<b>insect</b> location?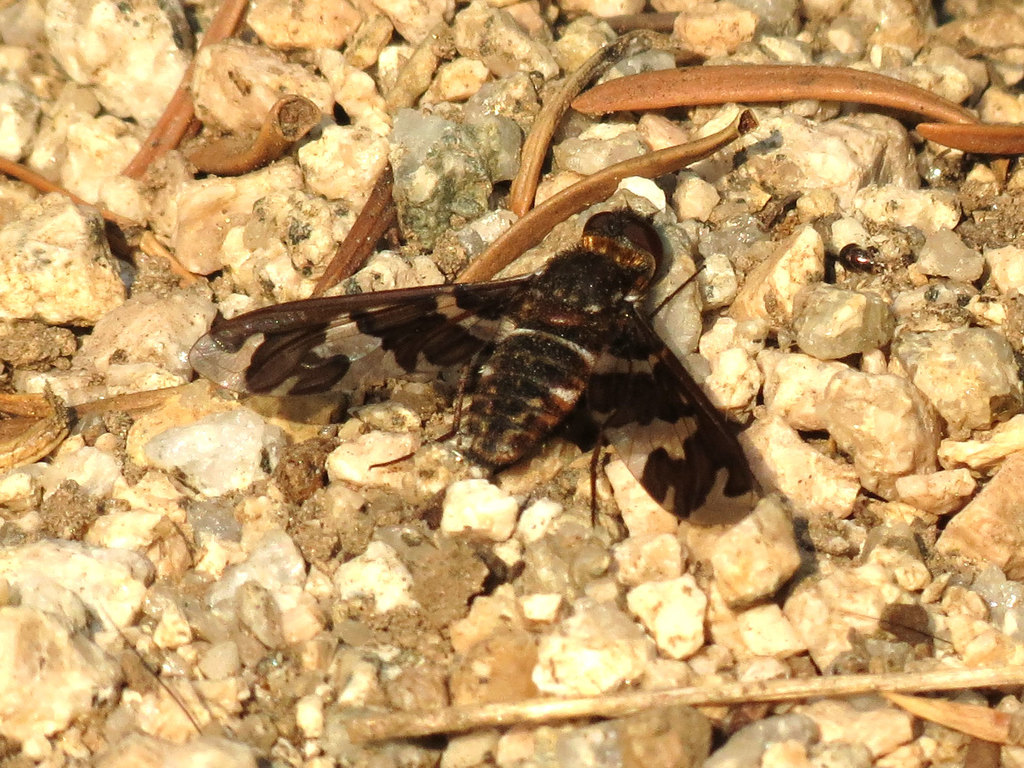
locate(184, 185, 762, 529)
